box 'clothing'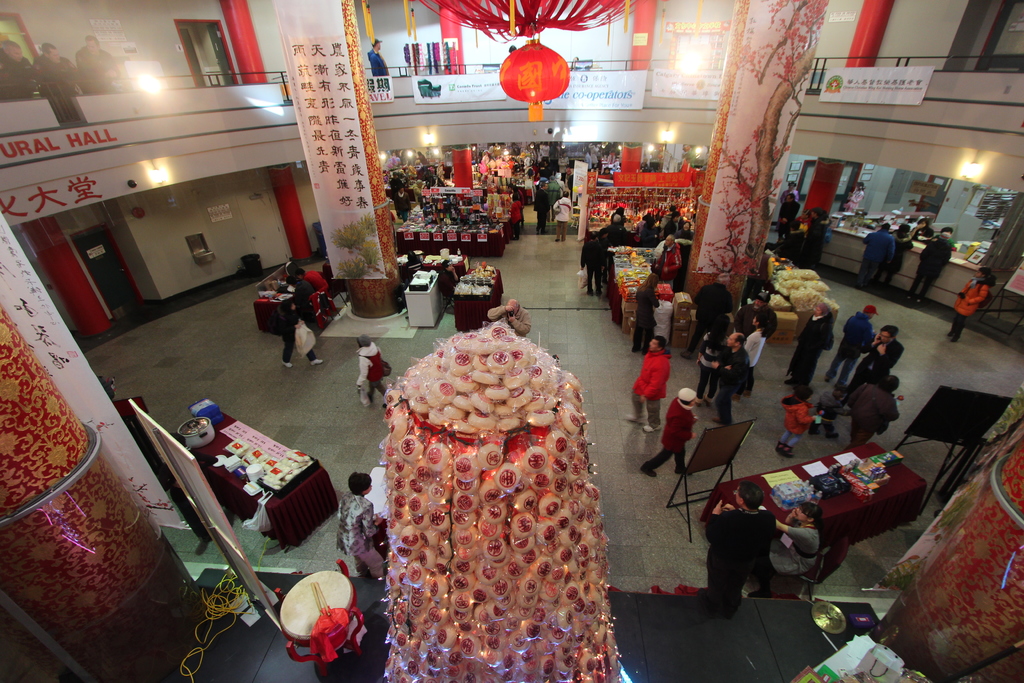
643, 397, 698, 474
